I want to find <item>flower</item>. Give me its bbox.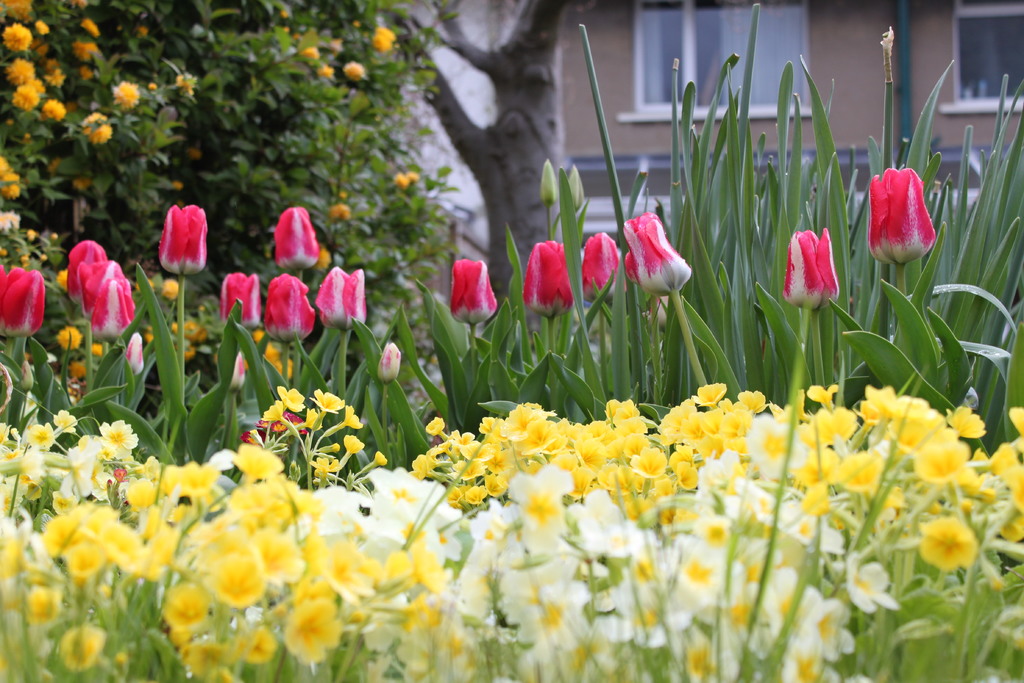
Rect(77, 258, 122, 309).
